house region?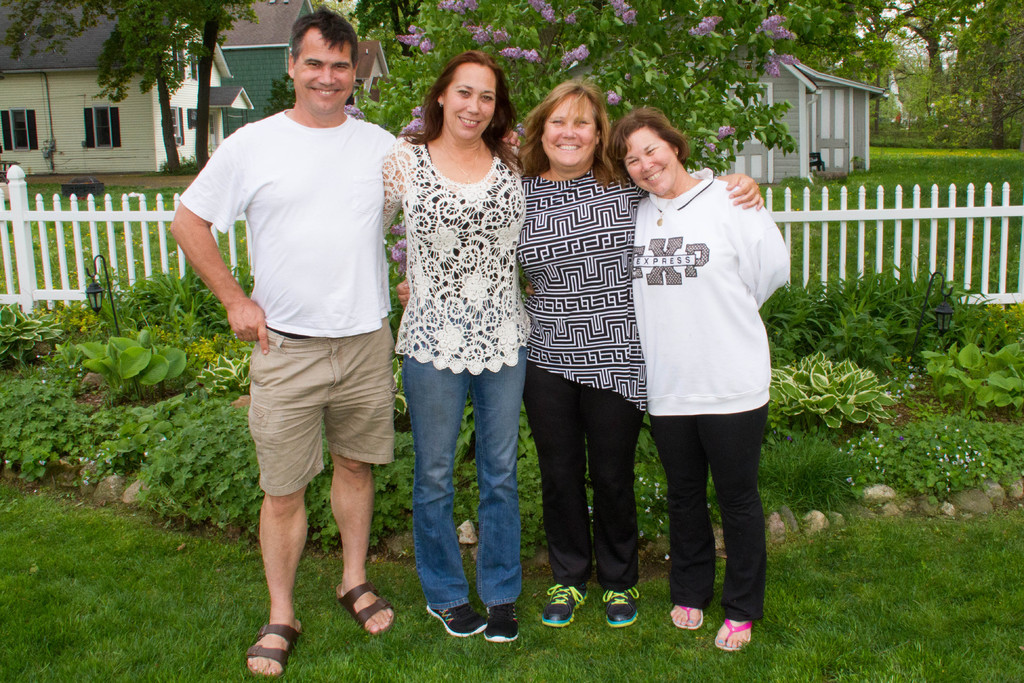
717:53:891:199
